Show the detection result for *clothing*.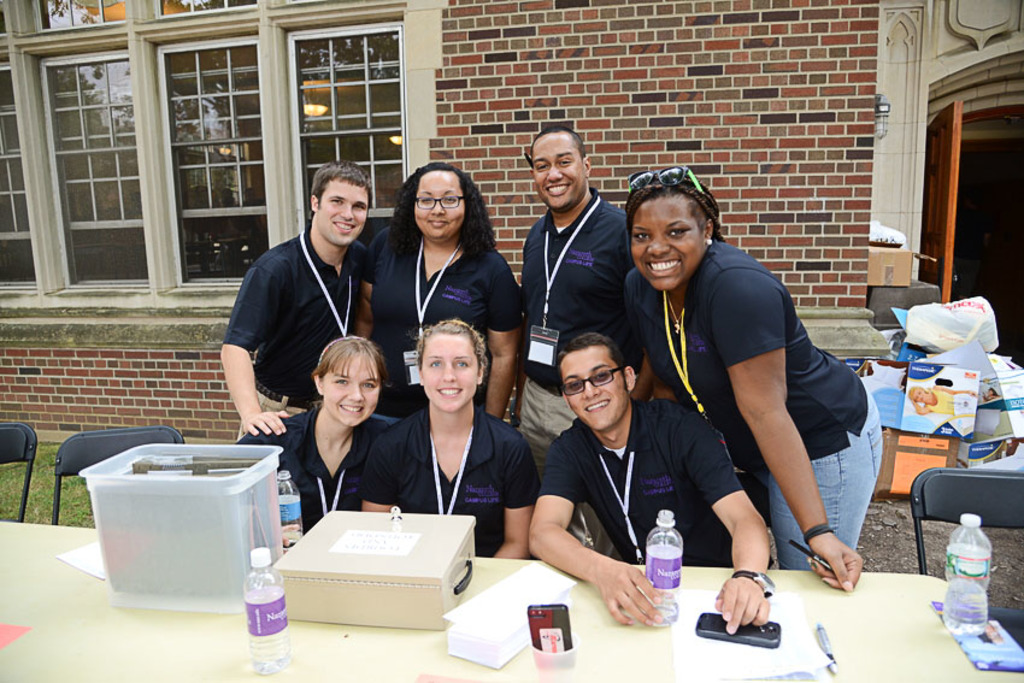
[left=518, top=186, right=634, bottom=553].
